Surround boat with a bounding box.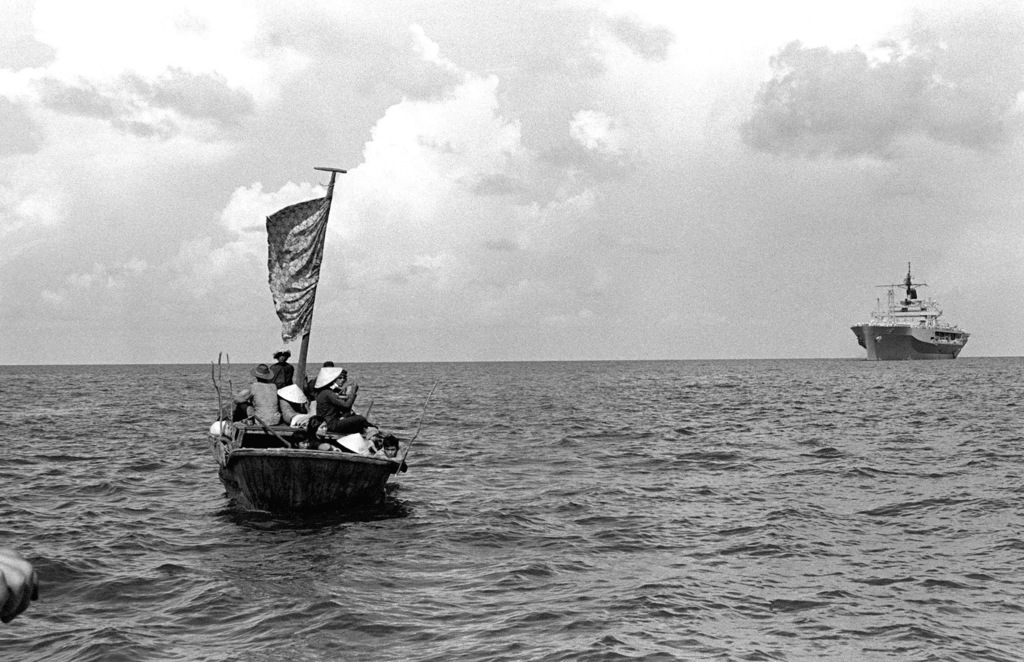
bbox=[214, 170, 409, 520].
